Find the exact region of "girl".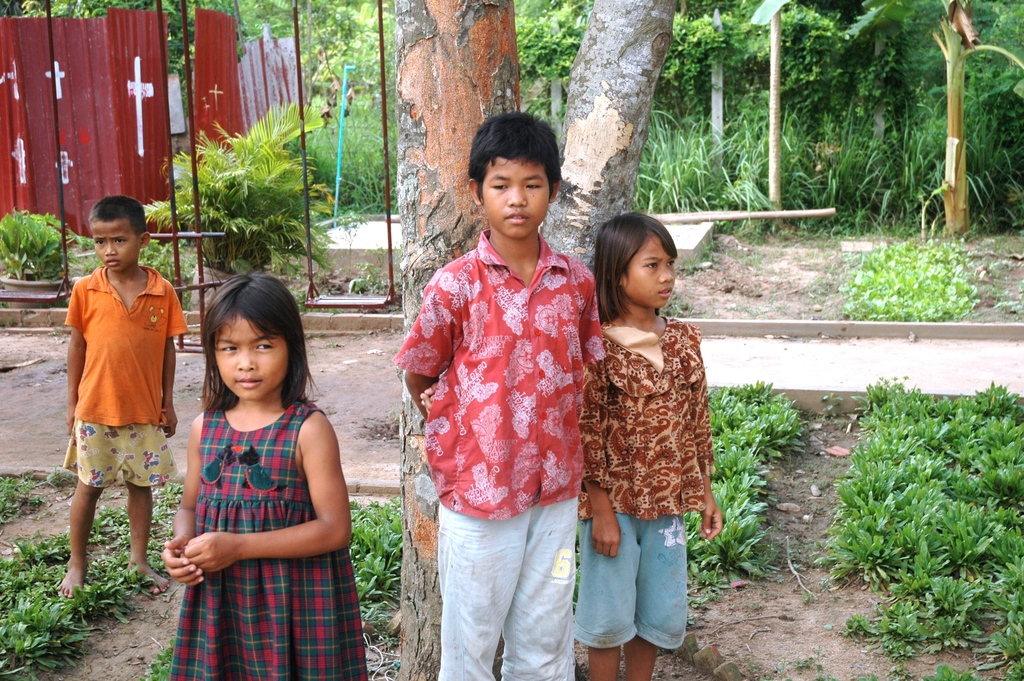
Exact region: bbox(583, 212, 717, 670).
